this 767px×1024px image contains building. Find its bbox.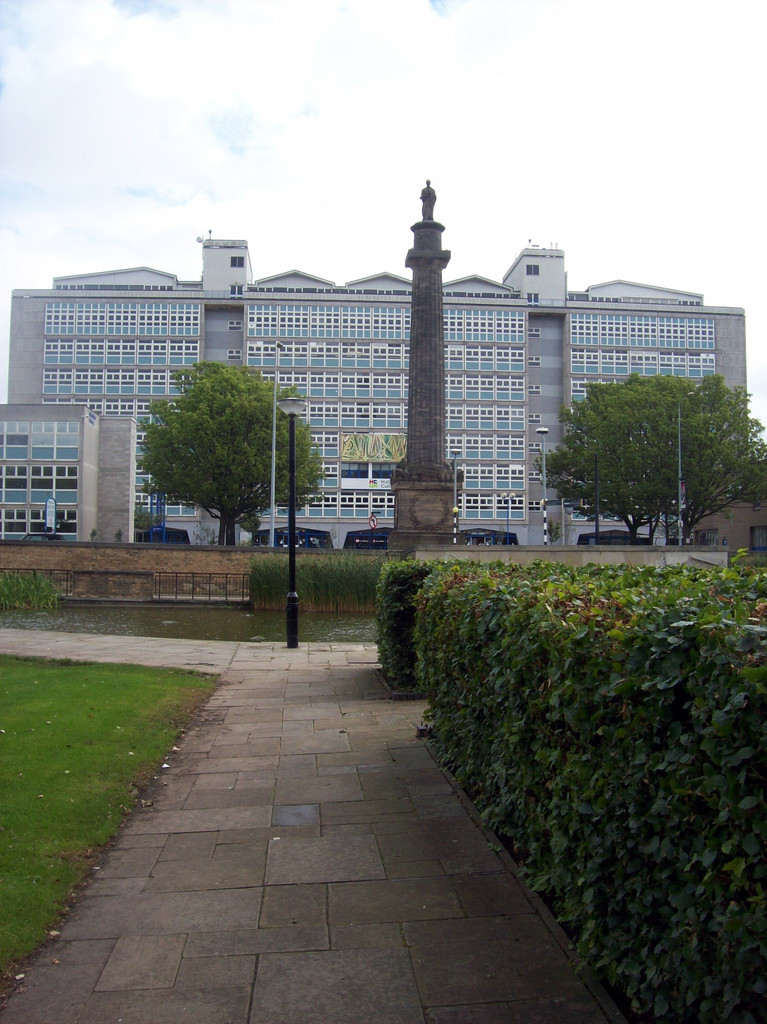
l=0, t=405, r=141, b=550.
